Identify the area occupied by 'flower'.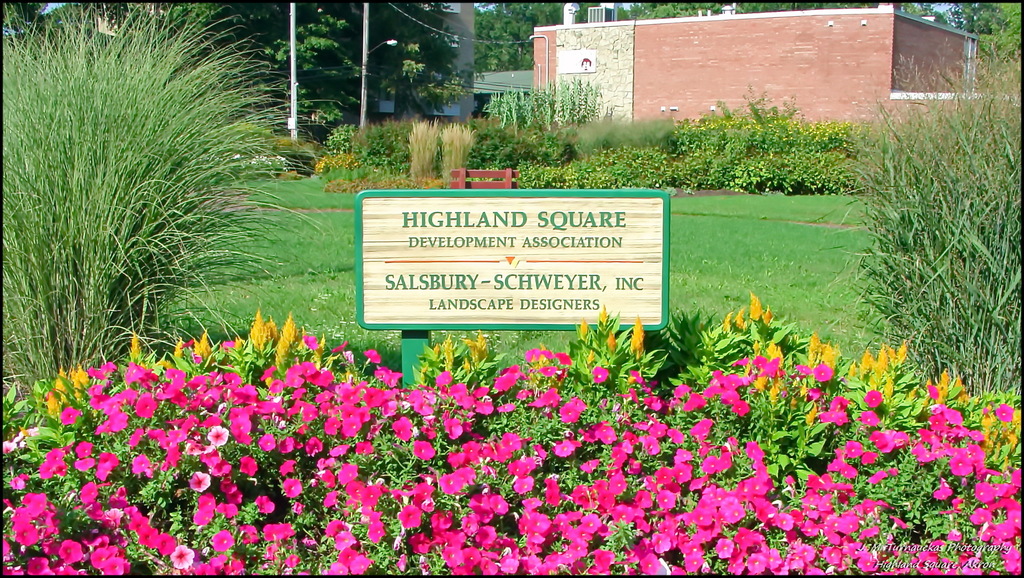
Area: [x1=180, y1=332, x2=196, y2=349].
